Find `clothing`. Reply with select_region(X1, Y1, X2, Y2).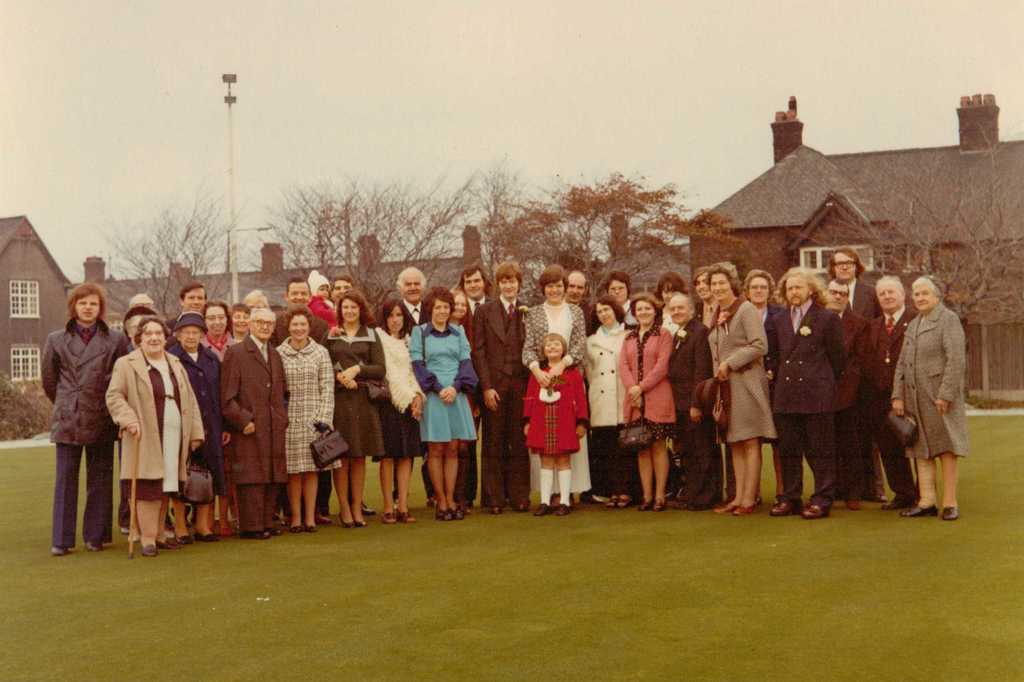
select_region(377, 327, 428, 462).
